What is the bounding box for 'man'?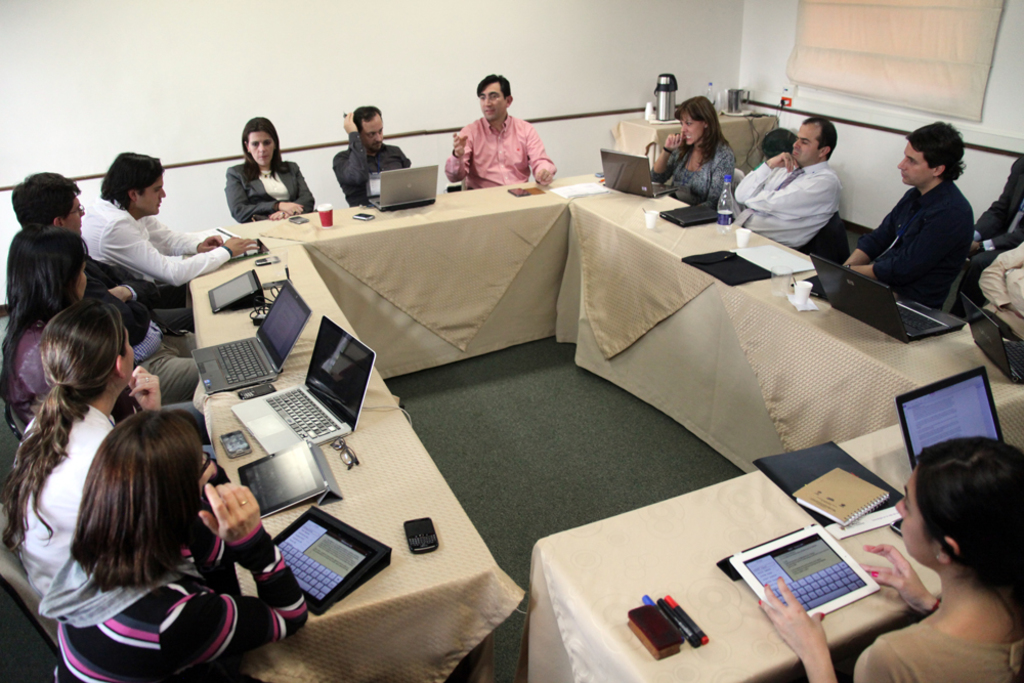
[x1=79, y1=154, x2=258, y2=288].
